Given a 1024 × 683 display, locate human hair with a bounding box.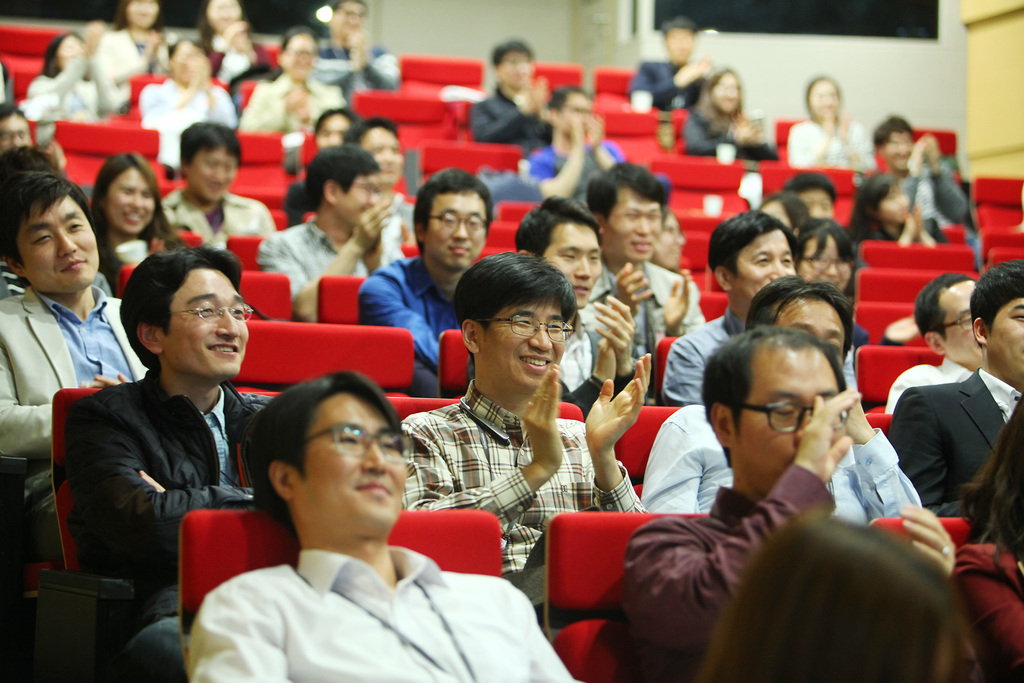
Located: (119, 241, 241, 371).
